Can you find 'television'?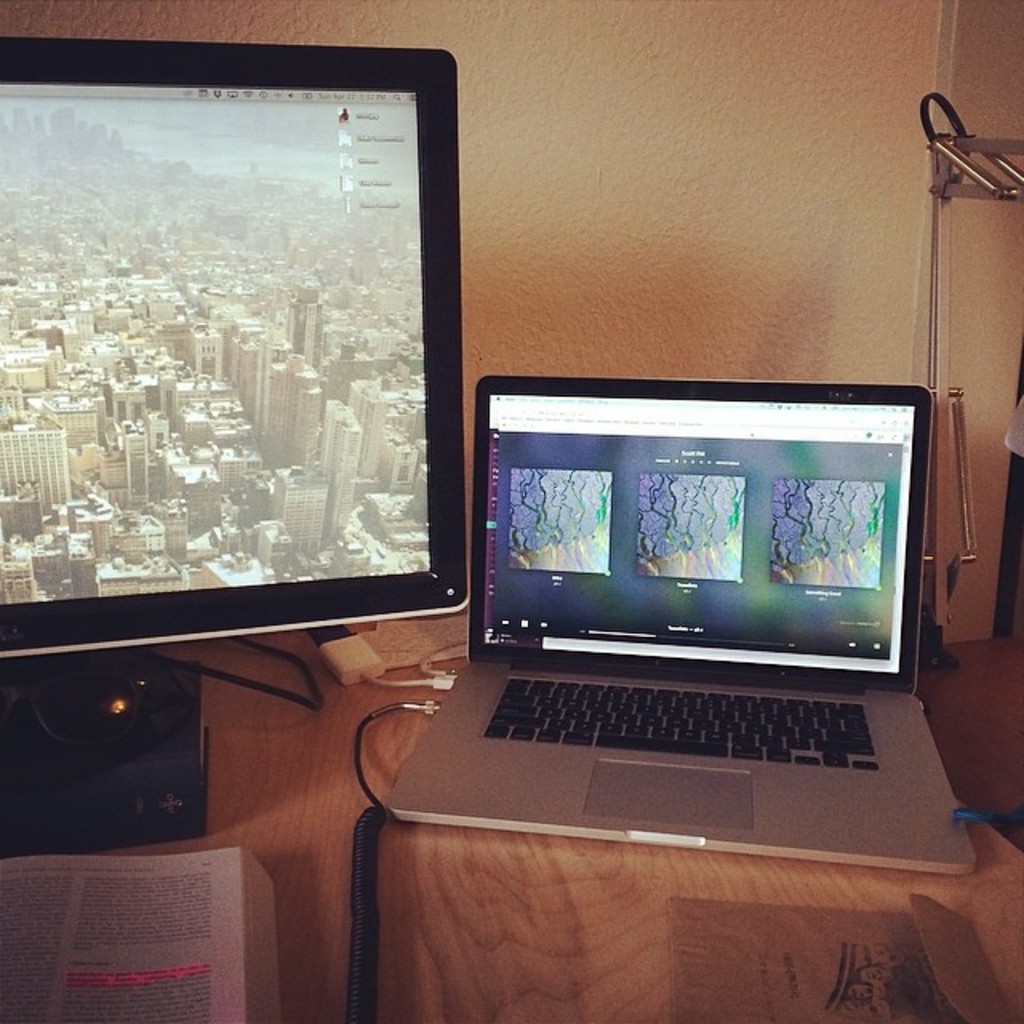
Yes, bounding box: [0, 38, 466, 659].
